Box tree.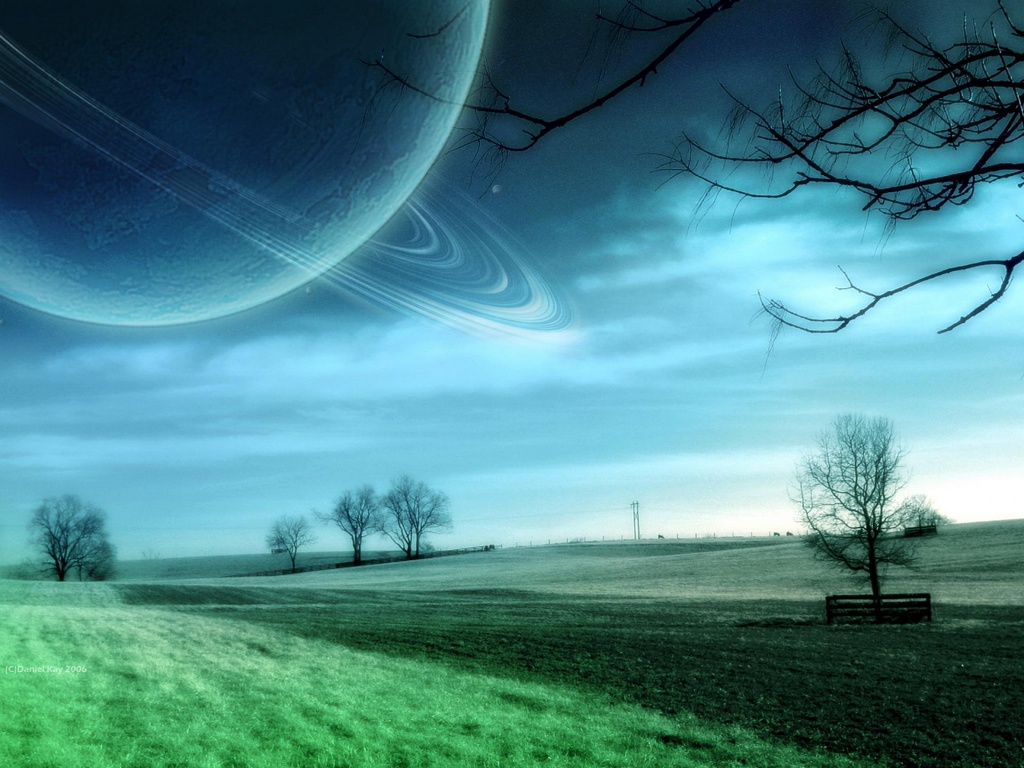
<box>312,480,386,568</box>.
